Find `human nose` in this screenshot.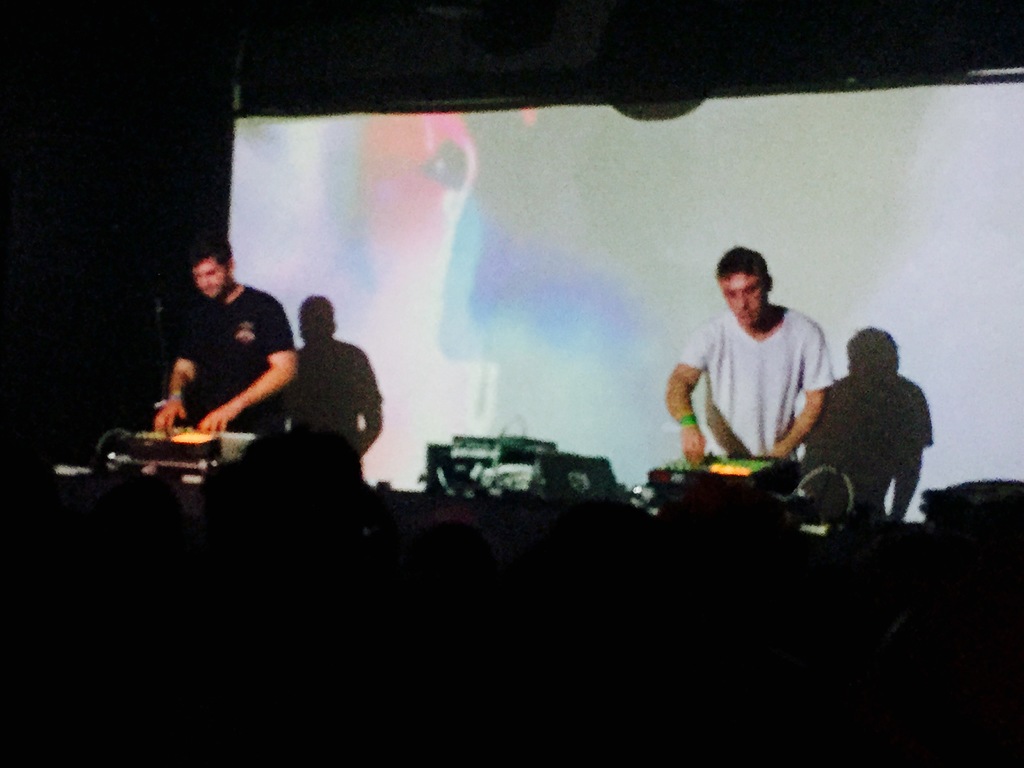
The bounding box for `human nose` is <region>735, 288, 748, 312</region>.
